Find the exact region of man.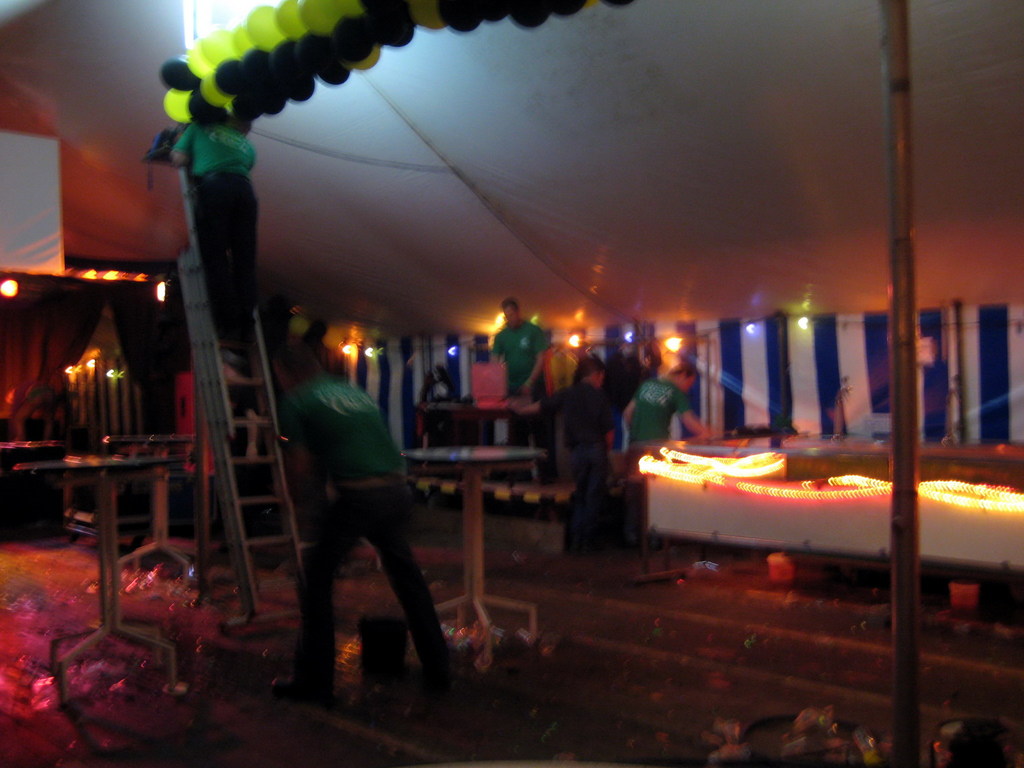
Exact region: [622, 363, 716, 552].
